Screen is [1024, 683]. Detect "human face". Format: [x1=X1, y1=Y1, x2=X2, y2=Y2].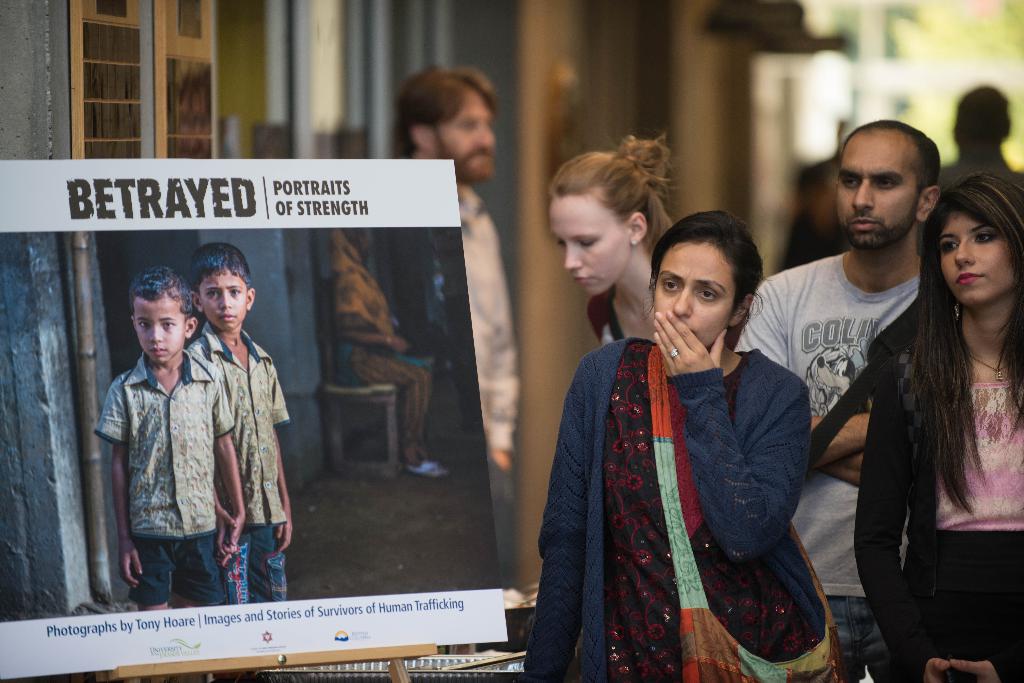
[x1=428, y1=94, x2=496, y2=185].
